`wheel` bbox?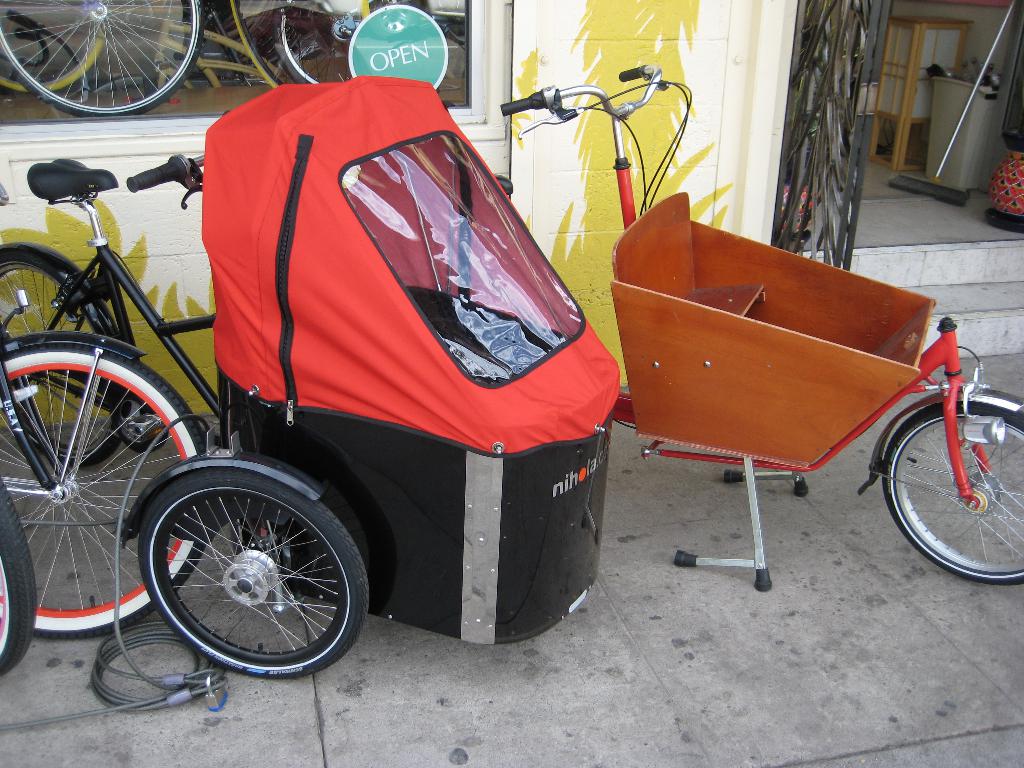
[left=0, top=346, right=209, bottom=641]
